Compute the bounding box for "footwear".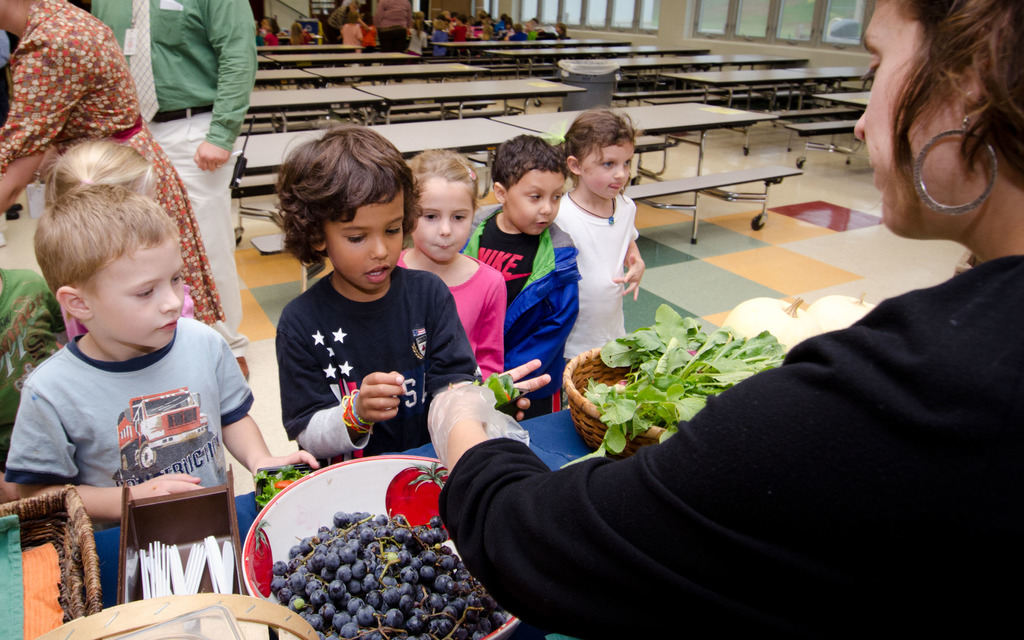
l=236, t=356, r=252, b=382.
